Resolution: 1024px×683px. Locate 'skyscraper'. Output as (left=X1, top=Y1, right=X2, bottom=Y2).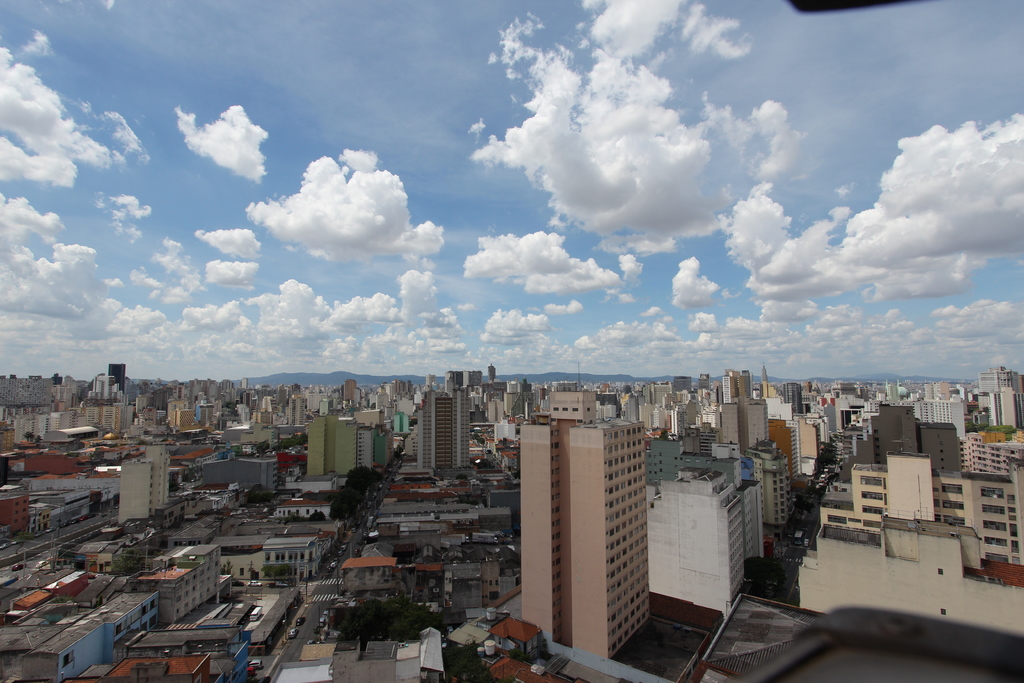
(left=309, top=394, right=323, bottom=414).
